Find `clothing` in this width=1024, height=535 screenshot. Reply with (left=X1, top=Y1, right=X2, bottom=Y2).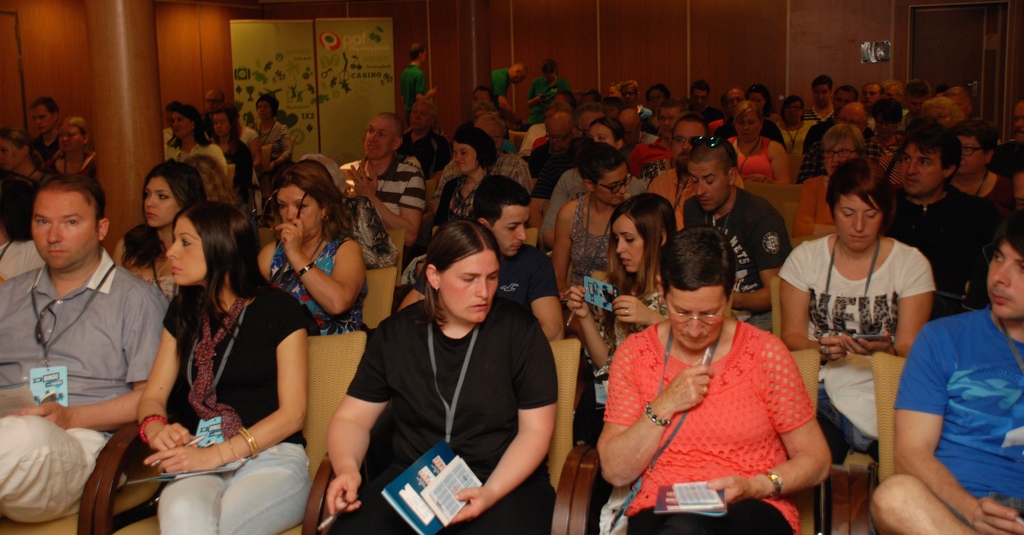
(left=685, top=183, right=802, bottom=334).
